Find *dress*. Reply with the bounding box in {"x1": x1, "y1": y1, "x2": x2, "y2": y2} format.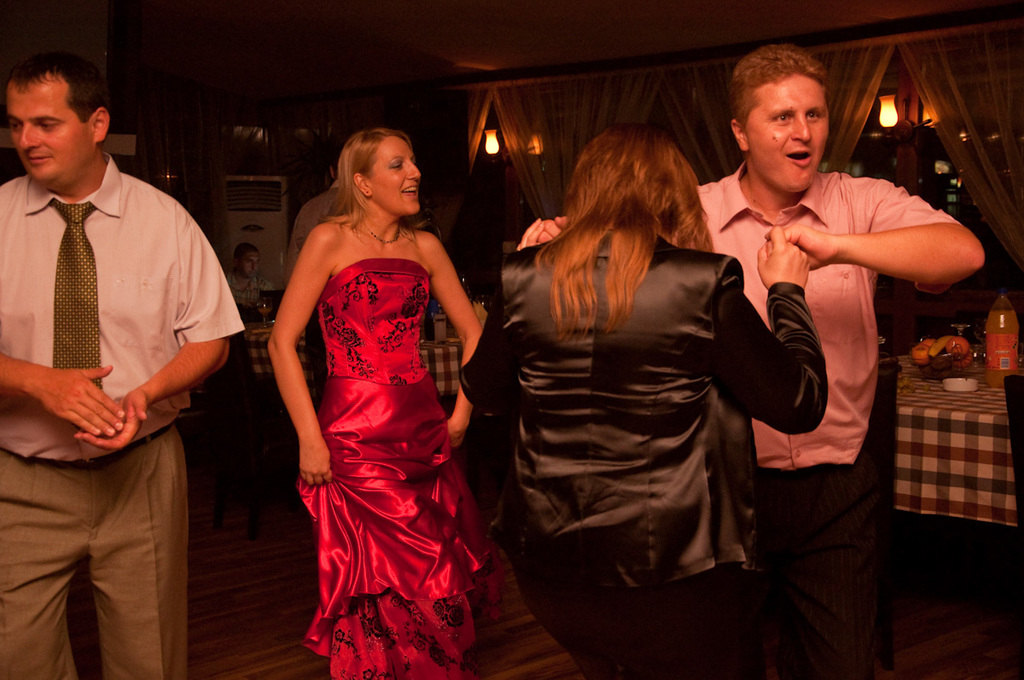
{"x1": 302, "y1": 260, "x2": 496, "y2": 679}.
